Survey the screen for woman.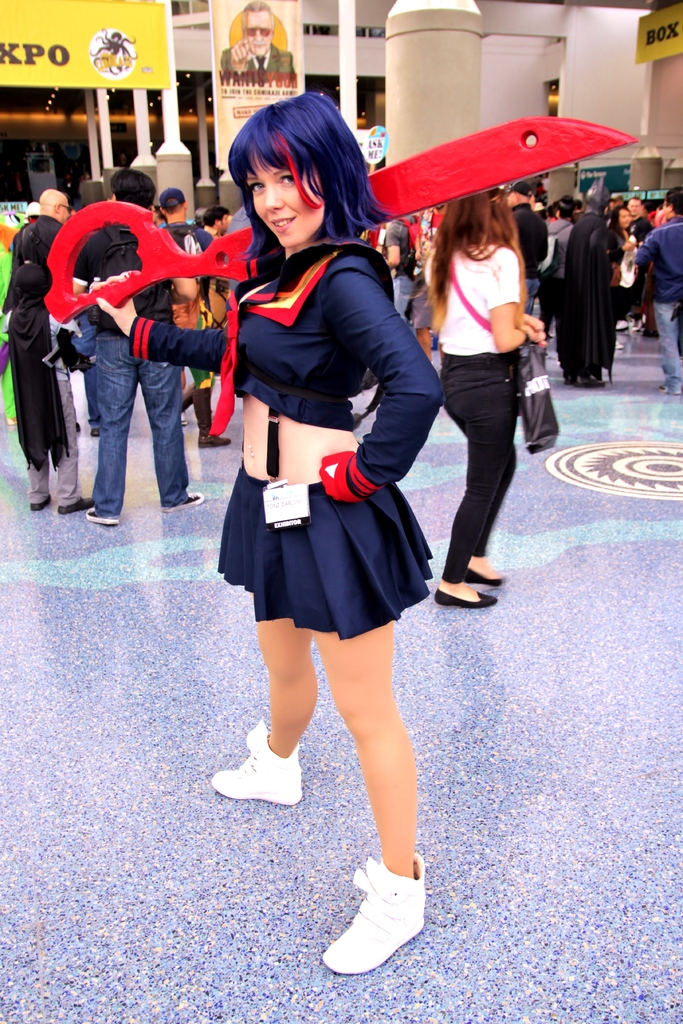
Survey found: (left=95, top=92, right=444, bottom=970).
